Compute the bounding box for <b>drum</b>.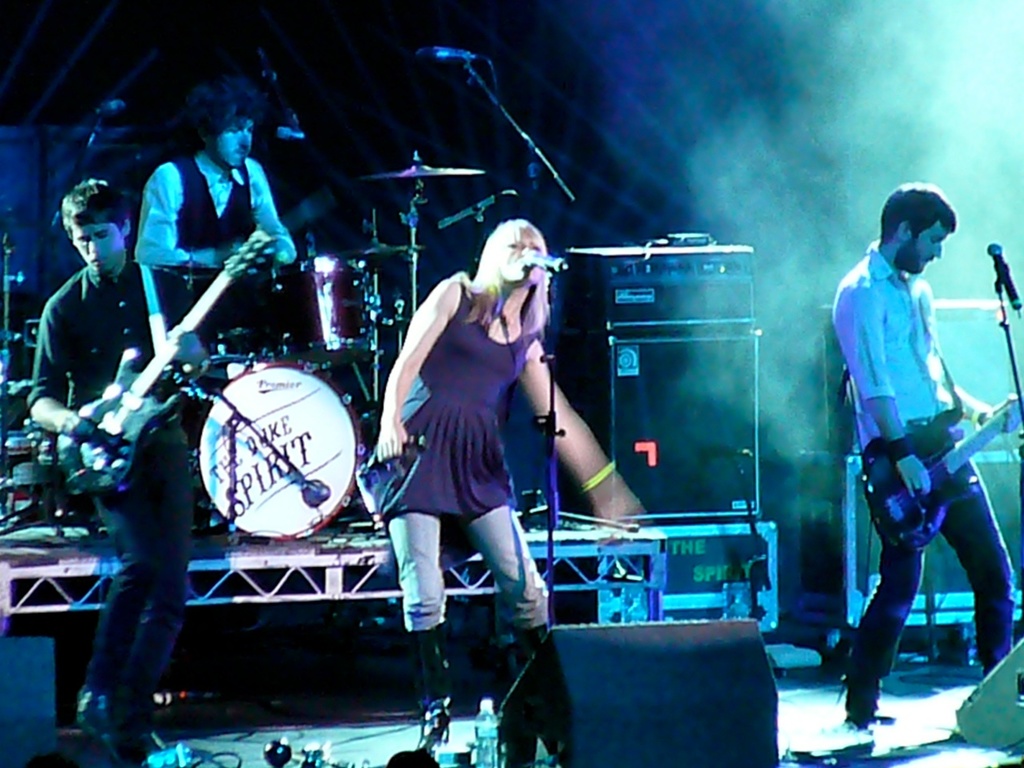
5/431/98/527.
